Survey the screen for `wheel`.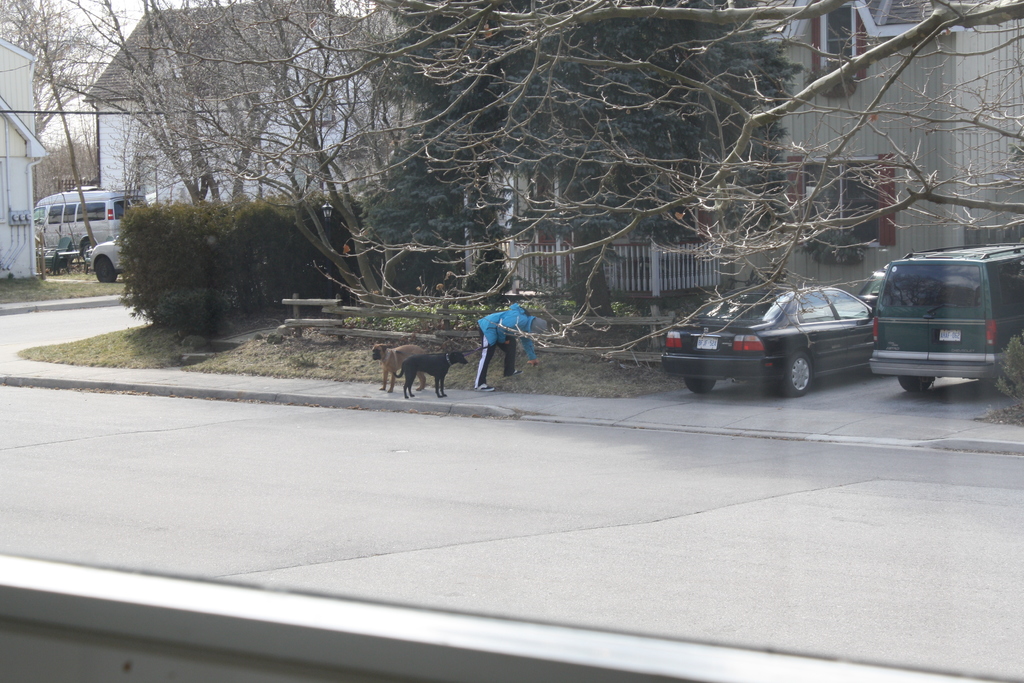
Survey found: 90/255/118/286.
